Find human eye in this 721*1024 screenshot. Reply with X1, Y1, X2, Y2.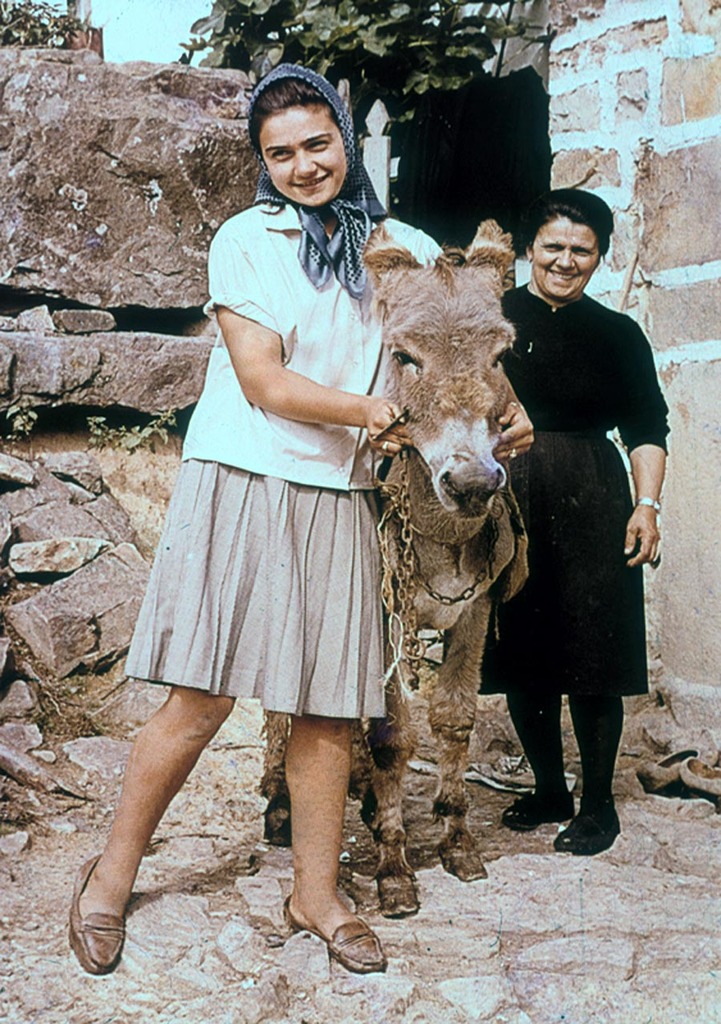
306, 133, 332, 155.
